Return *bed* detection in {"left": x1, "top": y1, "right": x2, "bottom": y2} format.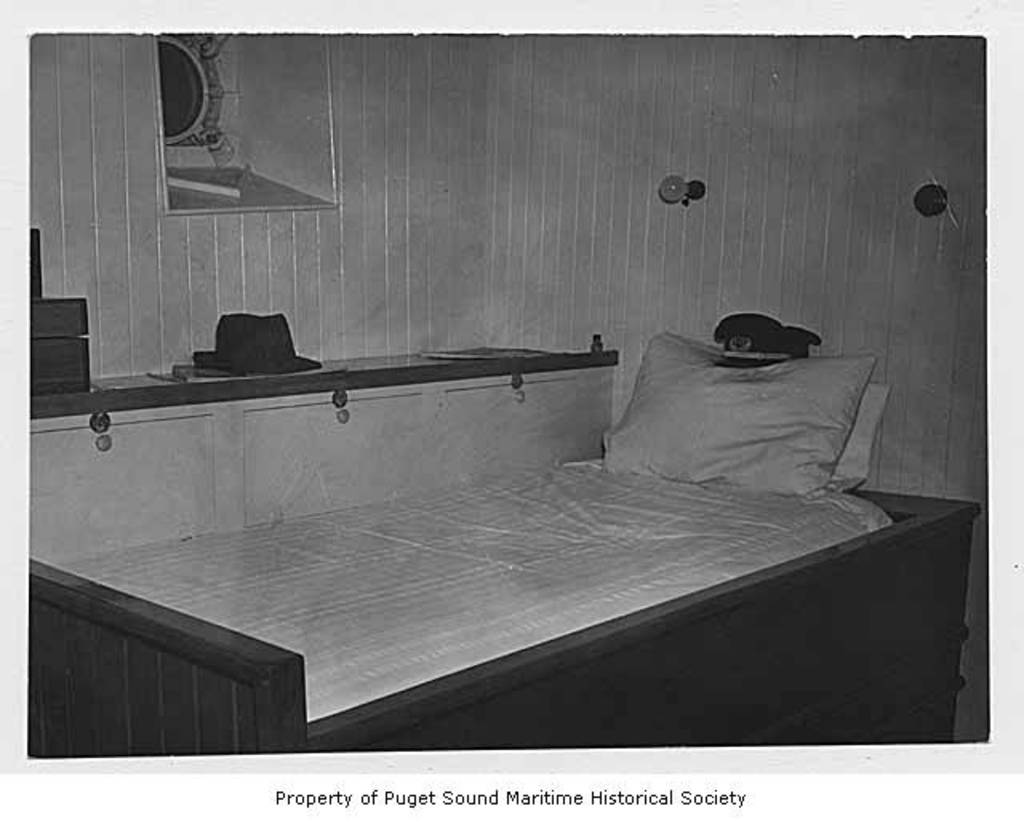
{"left": 30, "top": 446, "right": 984, "bottom": 747}.
